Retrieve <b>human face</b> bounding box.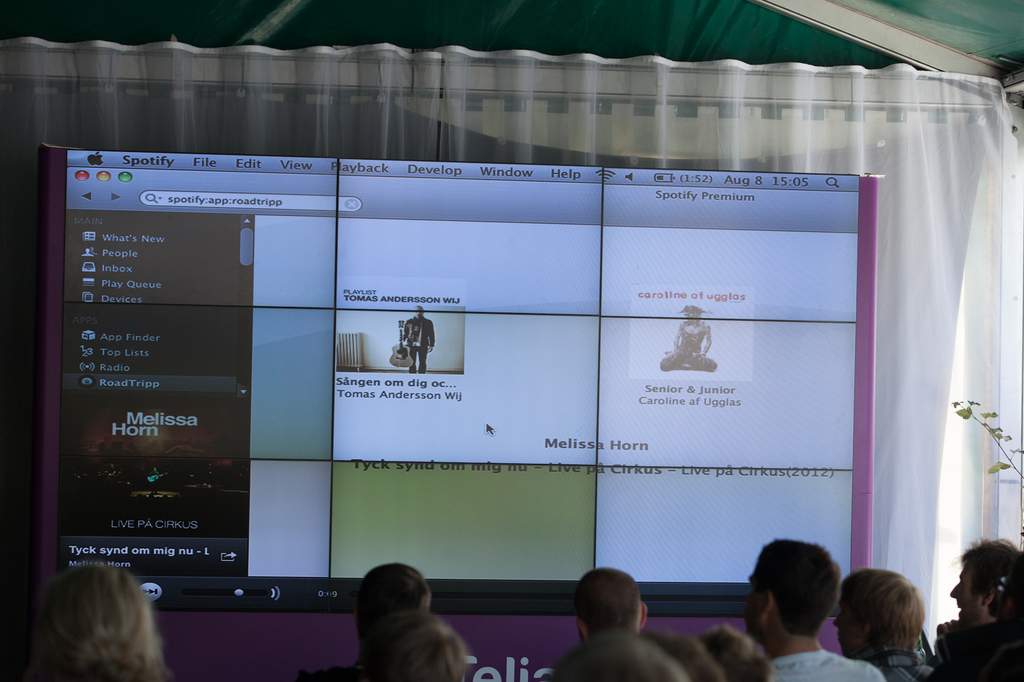
Bounding box: (left=835, top=593, right=858, bottom=667).
